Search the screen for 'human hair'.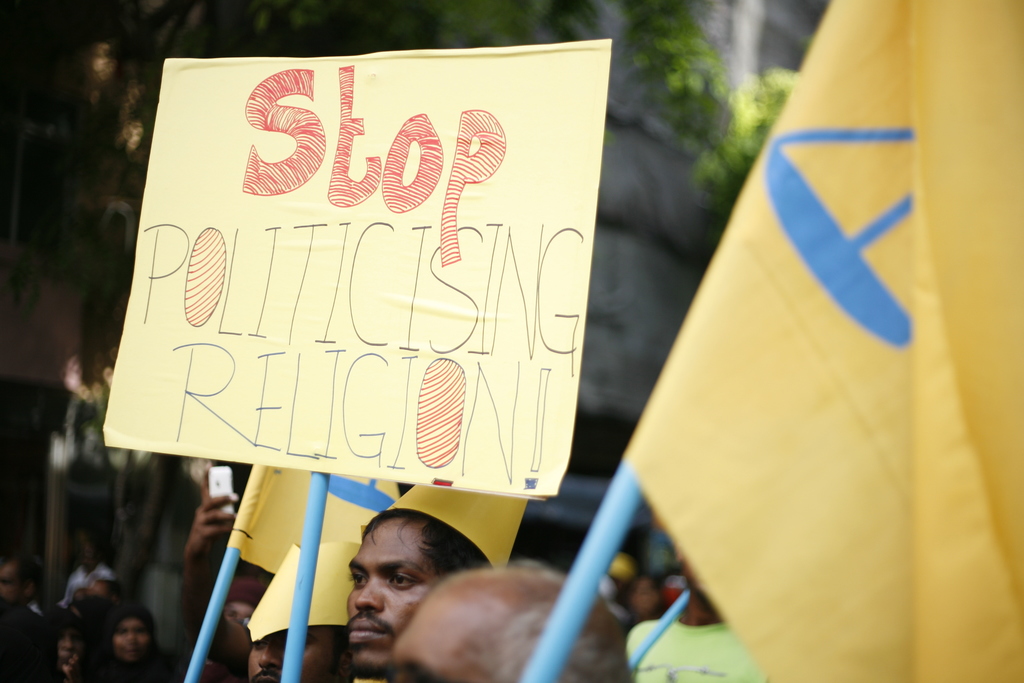
Found at [left=492, top=555, right=630, bottom=682].
